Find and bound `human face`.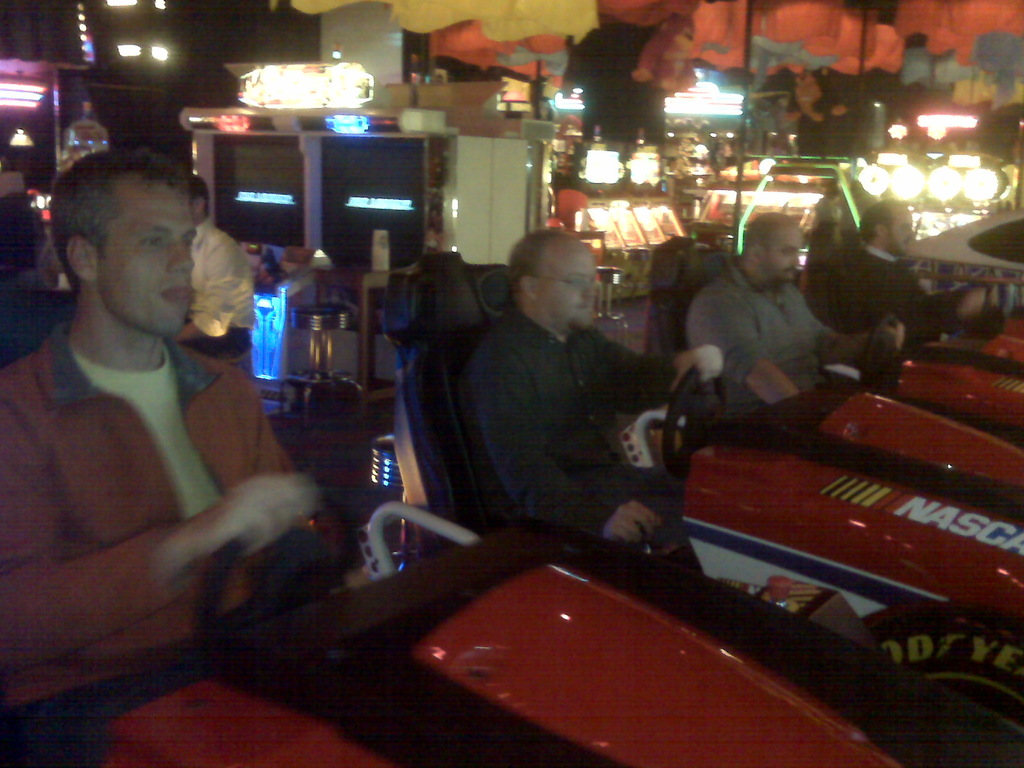
Bound: 526, 241, 598, 335.
